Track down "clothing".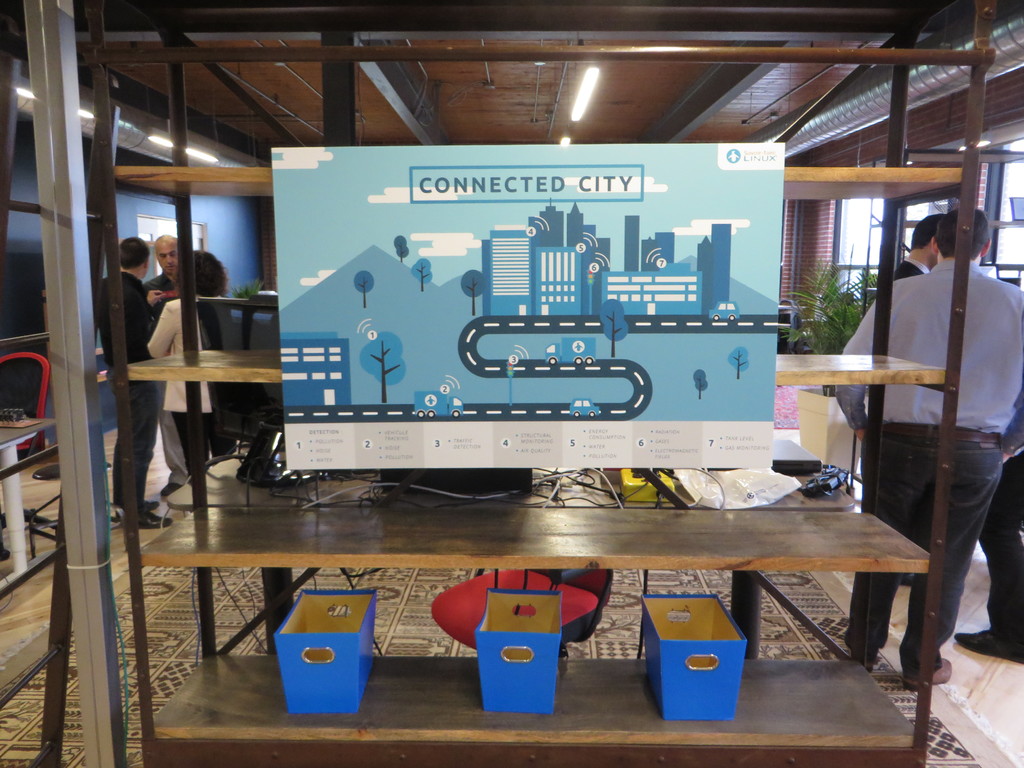
Tracked to <bbox>145, 292, 214, 412</bbox>.
